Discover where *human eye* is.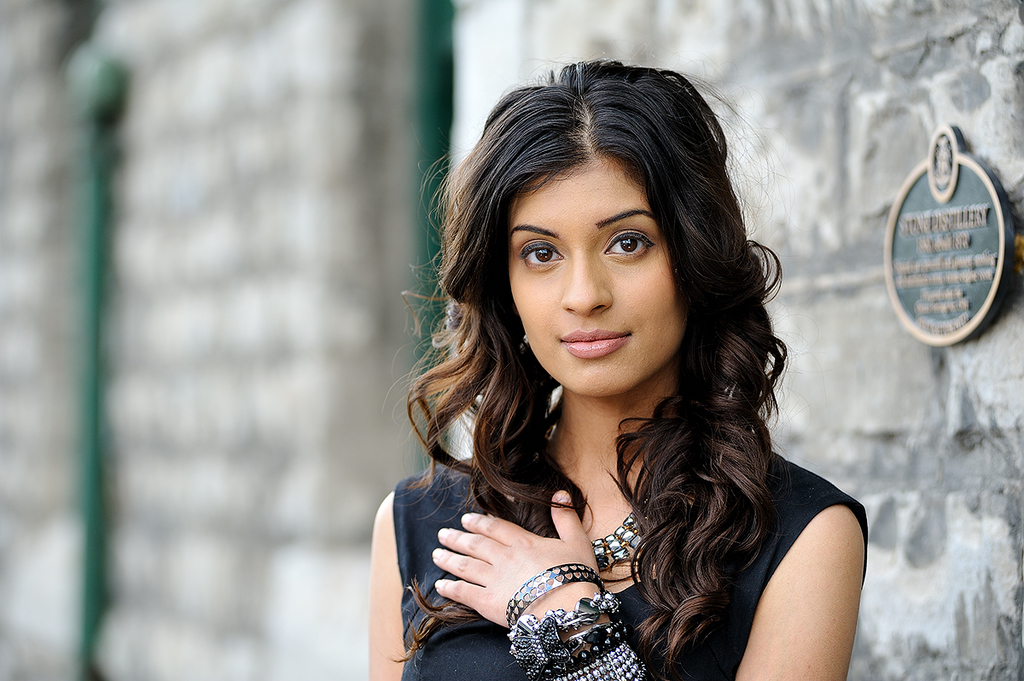
Discovered at locate(603, 230, 656, 259).
